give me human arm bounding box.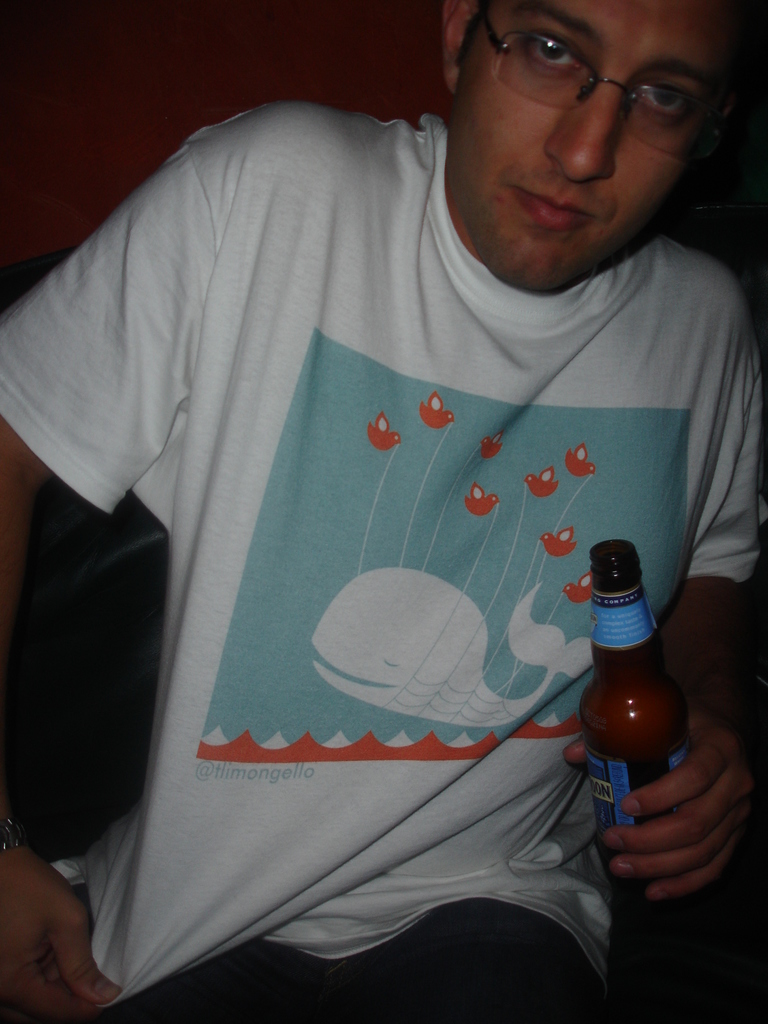
x1=547 y1=325 x2=767 y2=922.
